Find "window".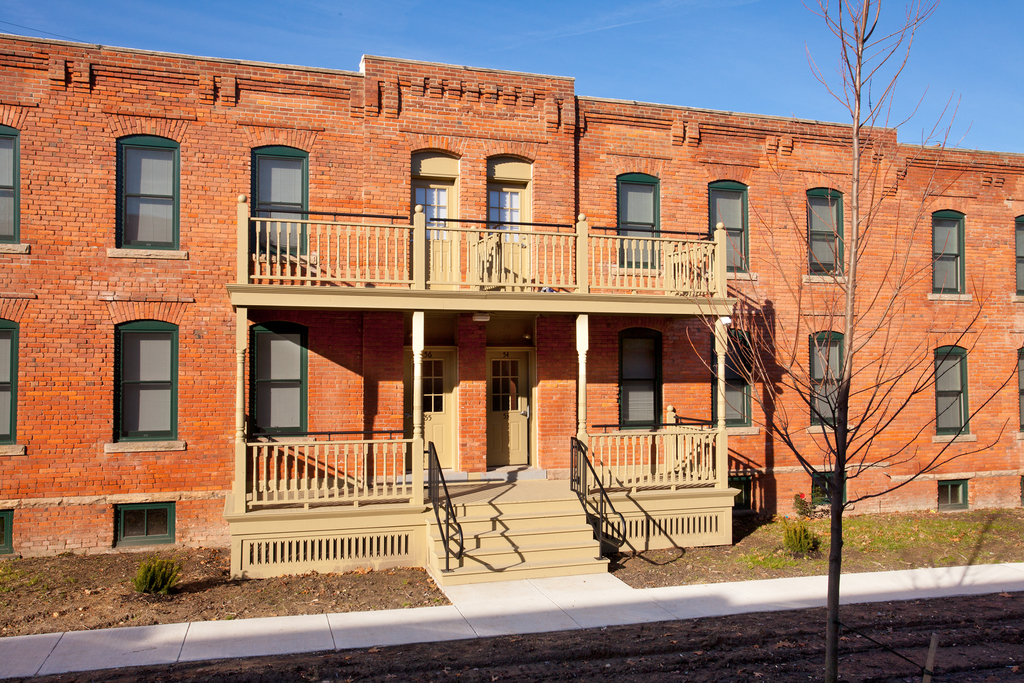
rect(614, 324, 662, 438).
